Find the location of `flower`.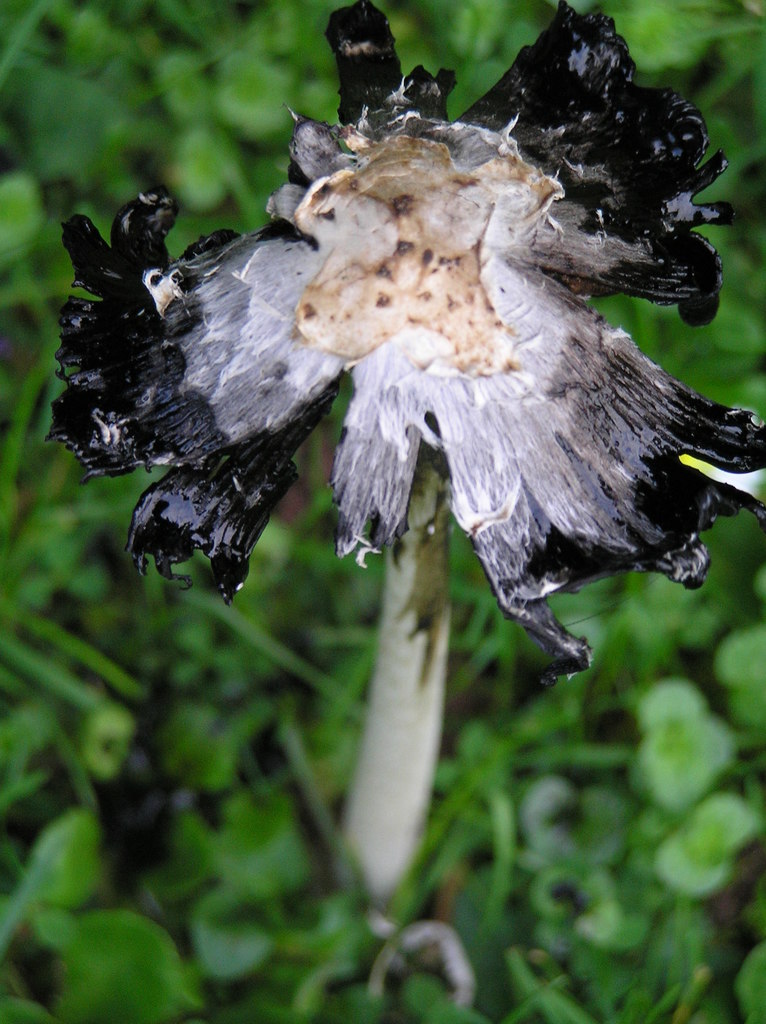
Location: x1=47 y1=0 x2=765 y2=678.
